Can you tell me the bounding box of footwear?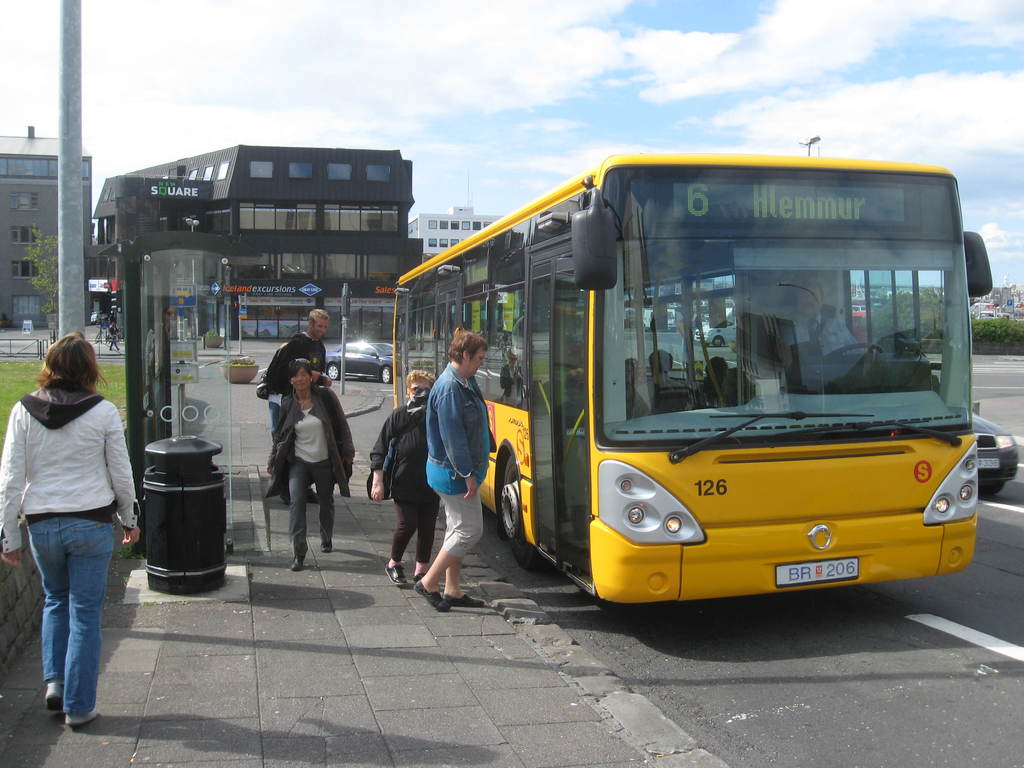
bbox=[289, 552, 304, 573].
